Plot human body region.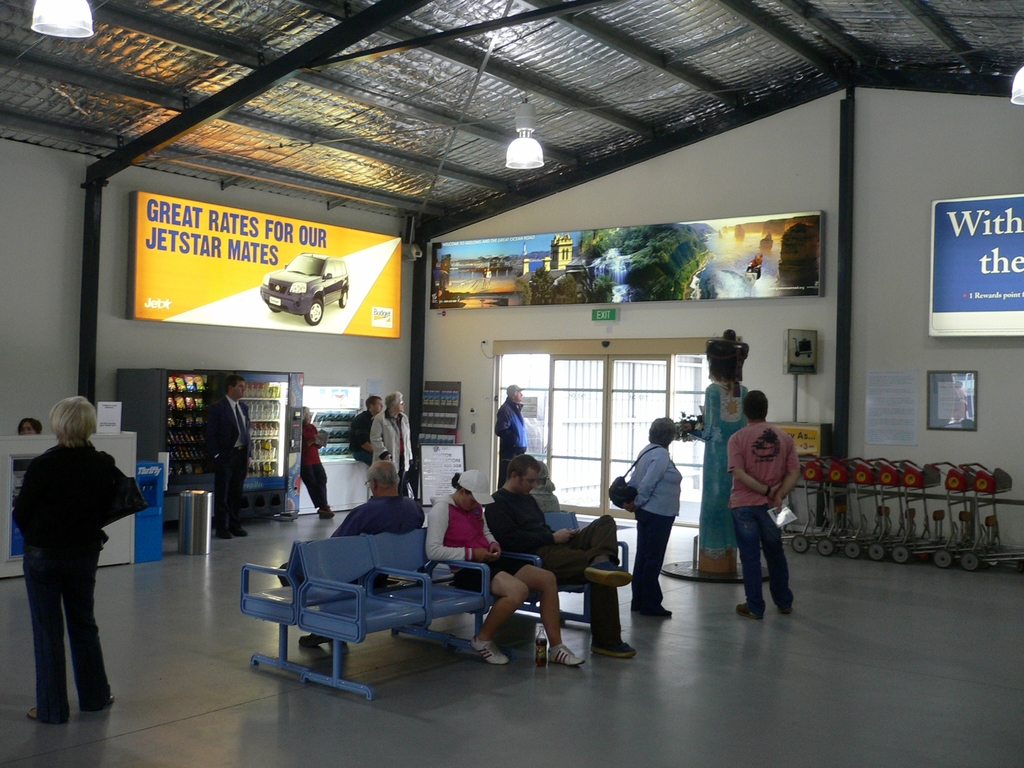
Plotted at x1=346 y1=410 x2=383 y2=464.
